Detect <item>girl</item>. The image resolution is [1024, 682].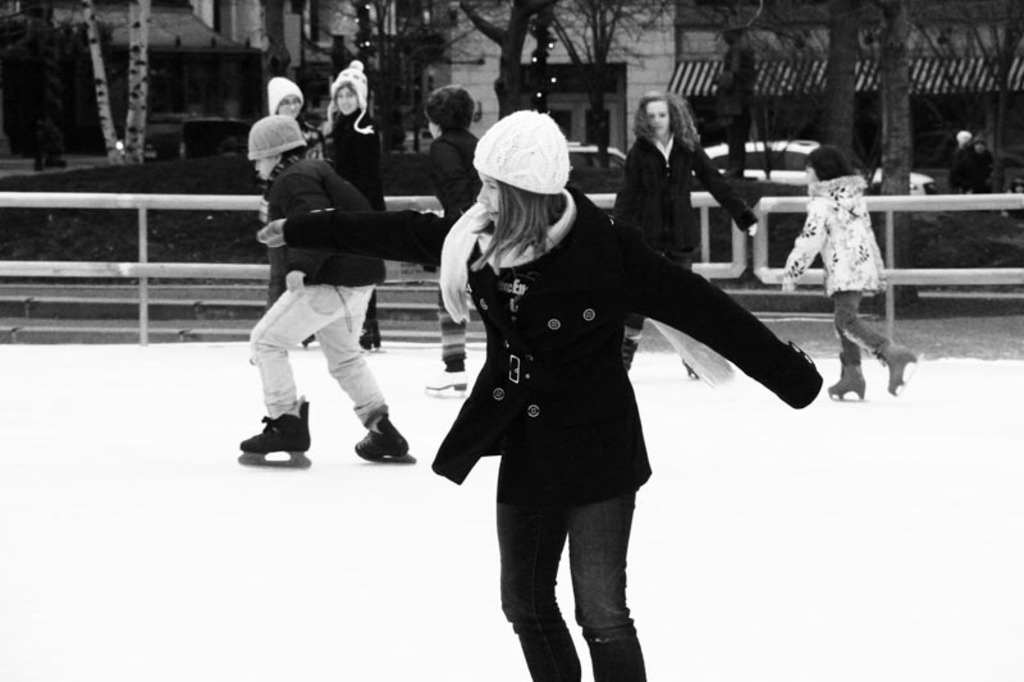
crop(774, 143, 918, 404).
